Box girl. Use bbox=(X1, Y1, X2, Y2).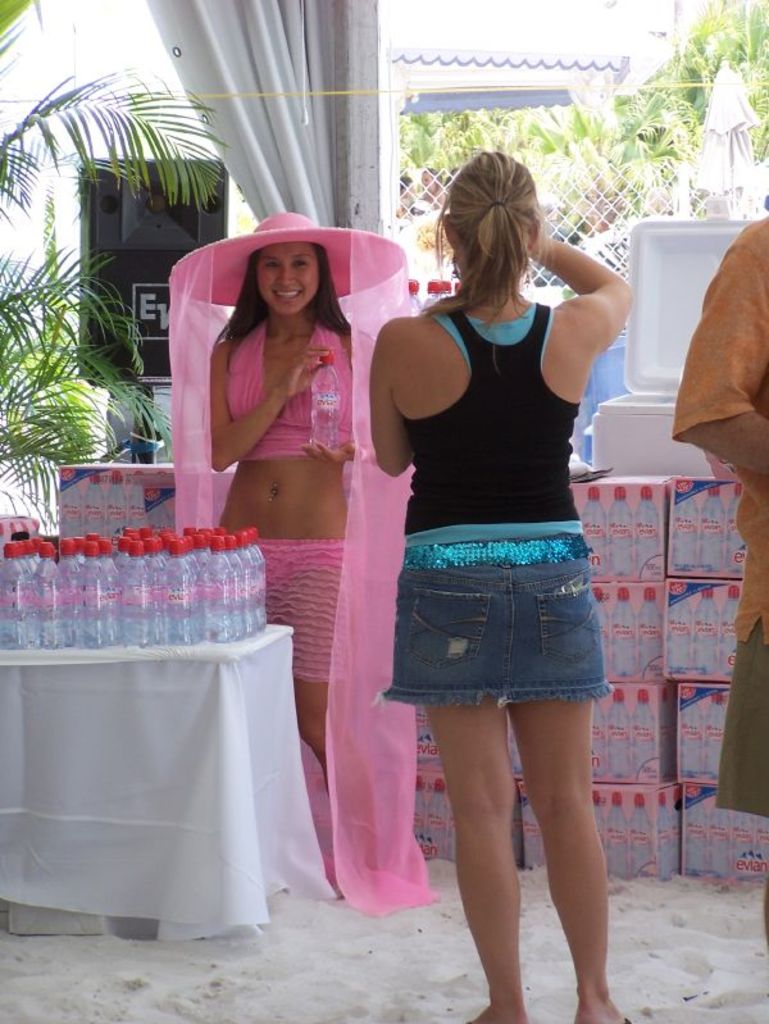
bbox=(160, 214, 445, 893).
